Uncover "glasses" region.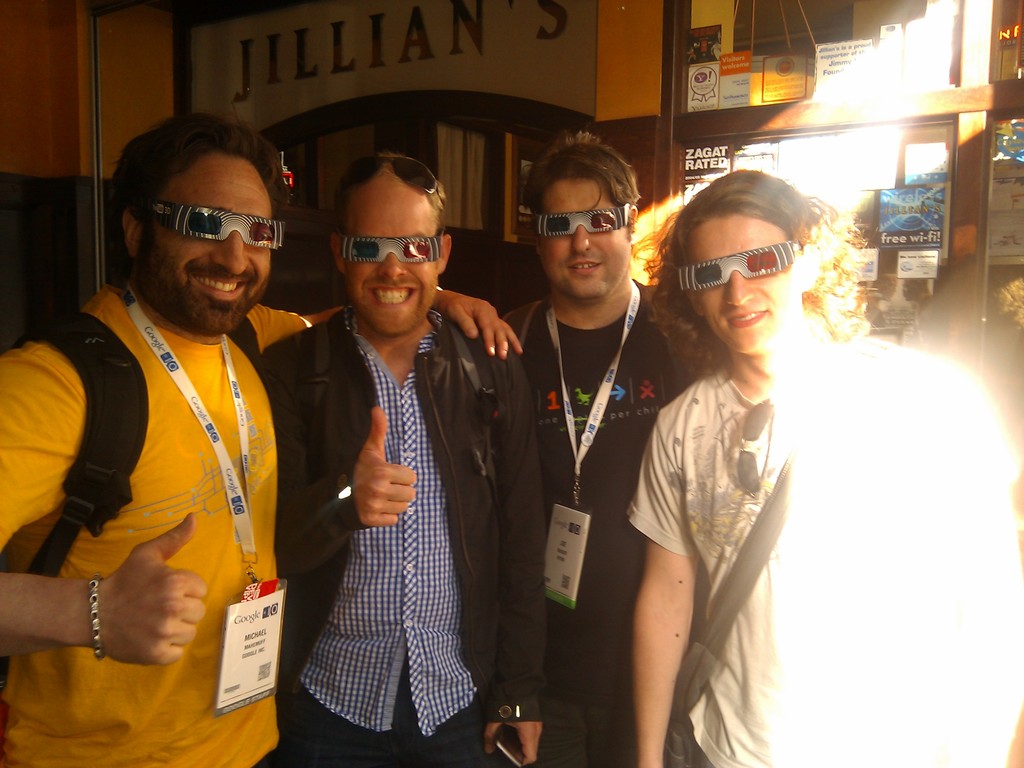
Uncovered: [333,233,452,278].
